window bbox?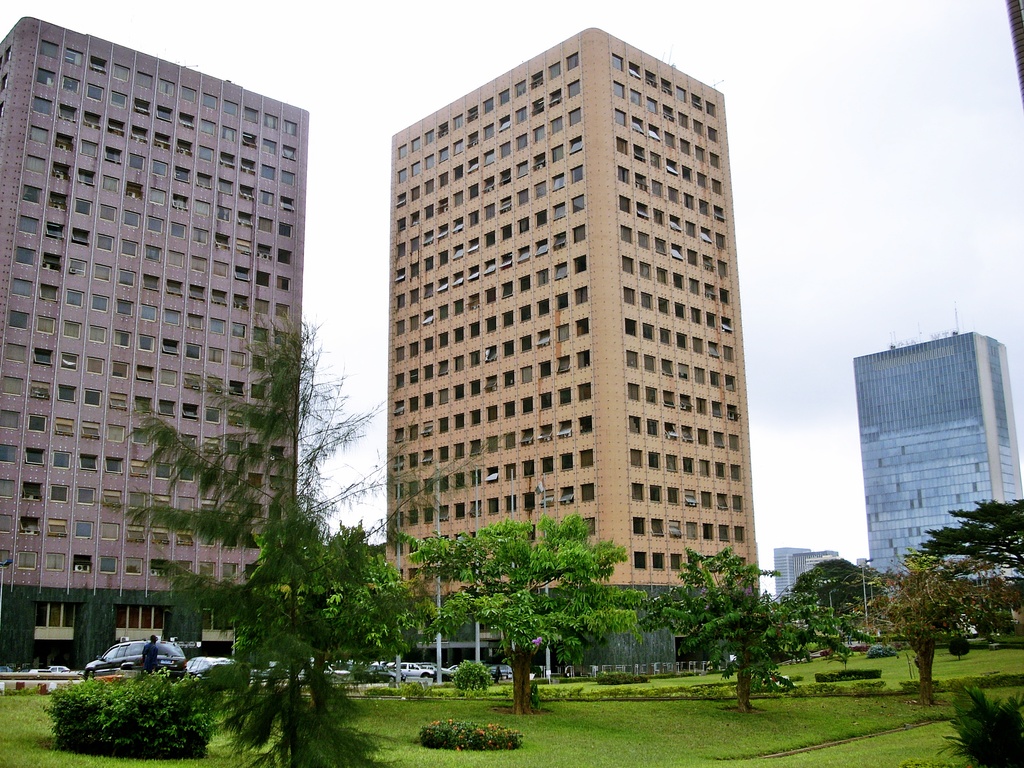
<box>580,483,594,501</box>
